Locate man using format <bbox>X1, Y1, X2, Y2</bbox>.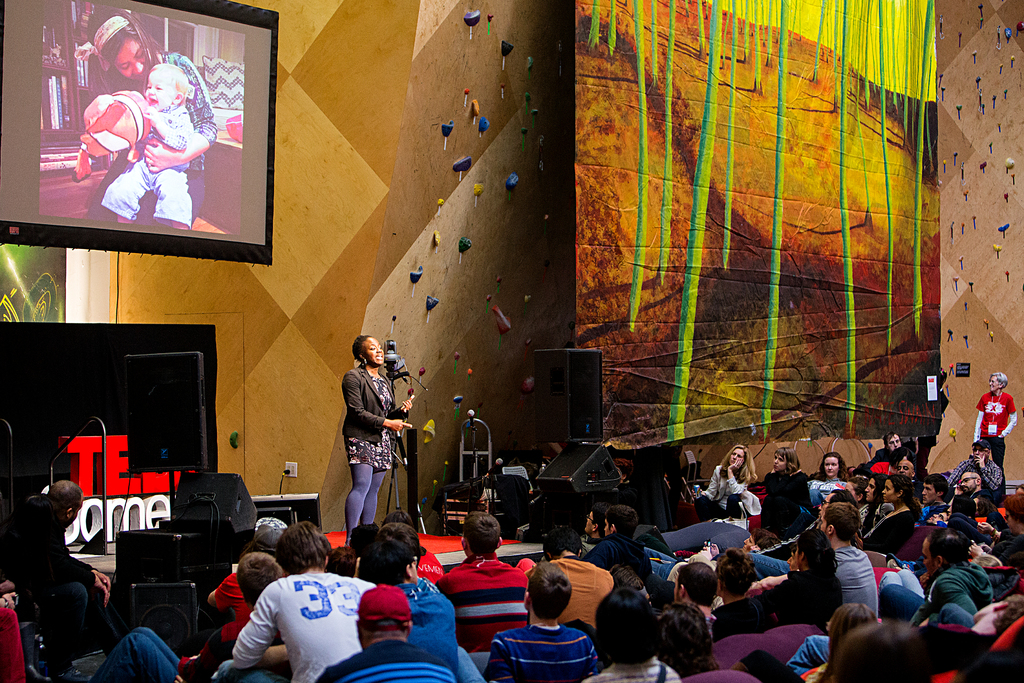
<bbox>787, 527, 995, 674</bbox>.
